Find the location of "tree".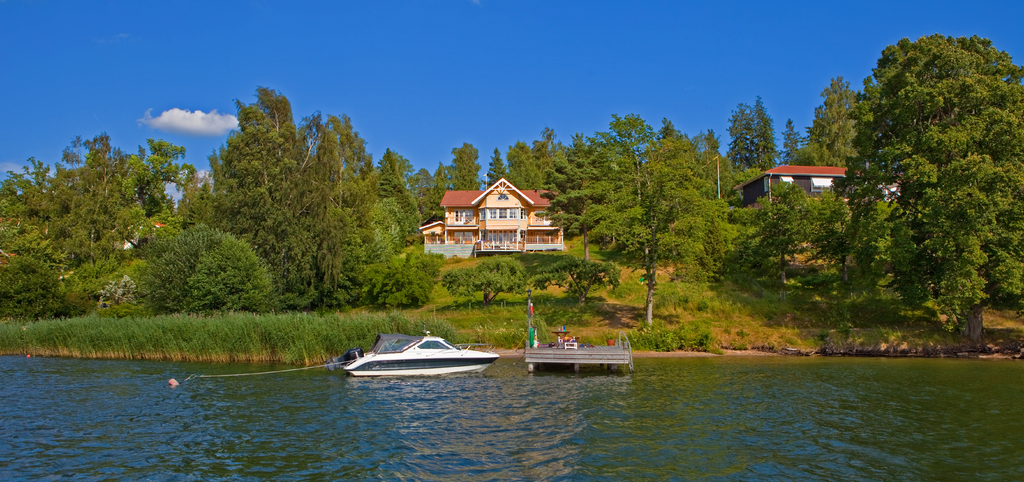
Location: {"x1": 540, "y1": 104, "x2": 751, "y2": 321}.
